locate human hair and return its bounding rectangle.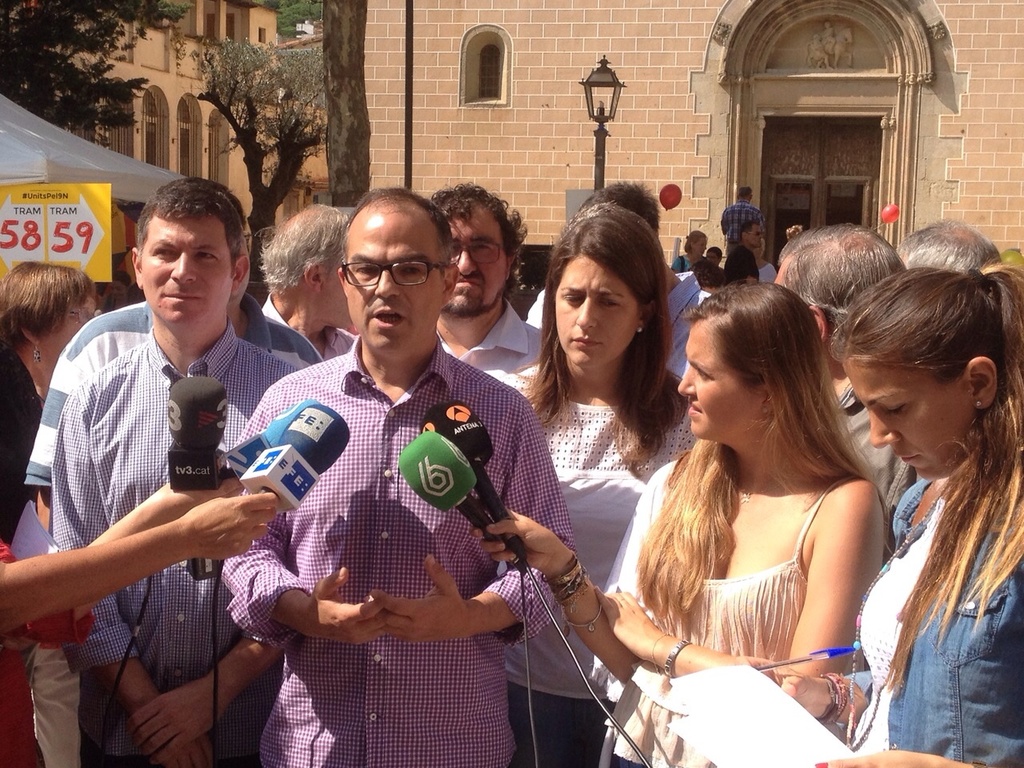
[left=257, top=203, right=351, bottom=289].
